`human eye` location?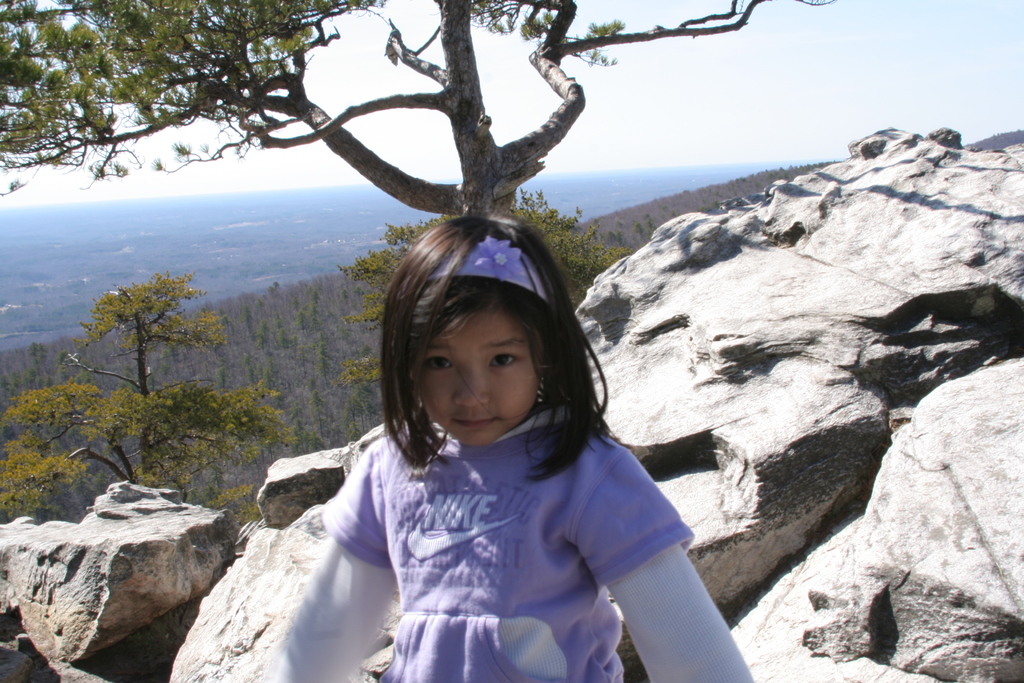
413 354 452 373
